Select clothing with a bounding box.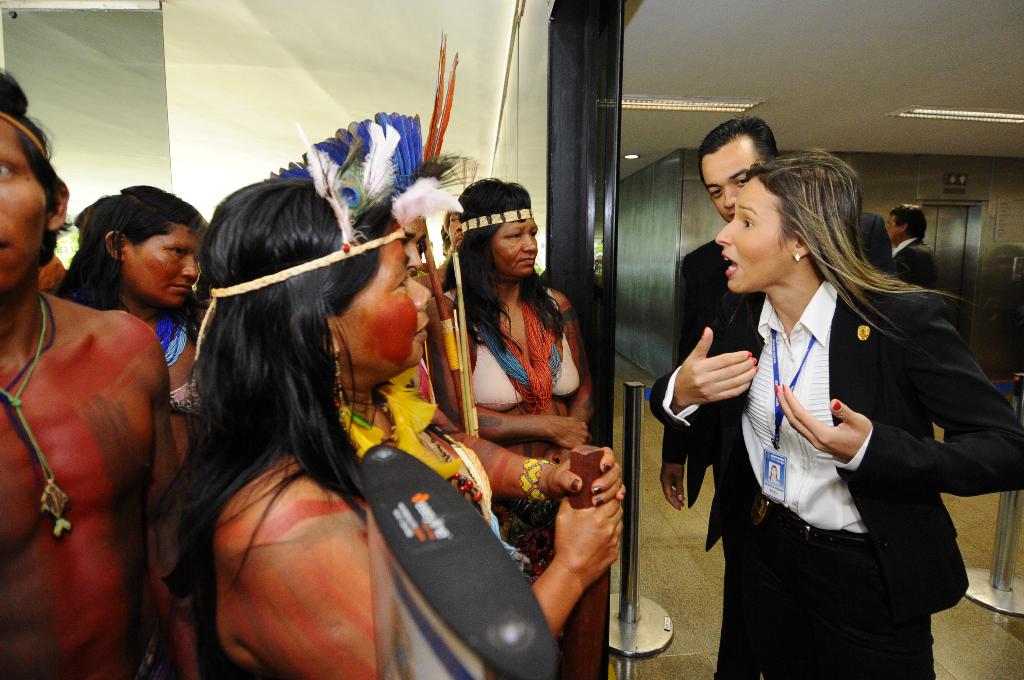
detection(888, 243, 935, 287).
